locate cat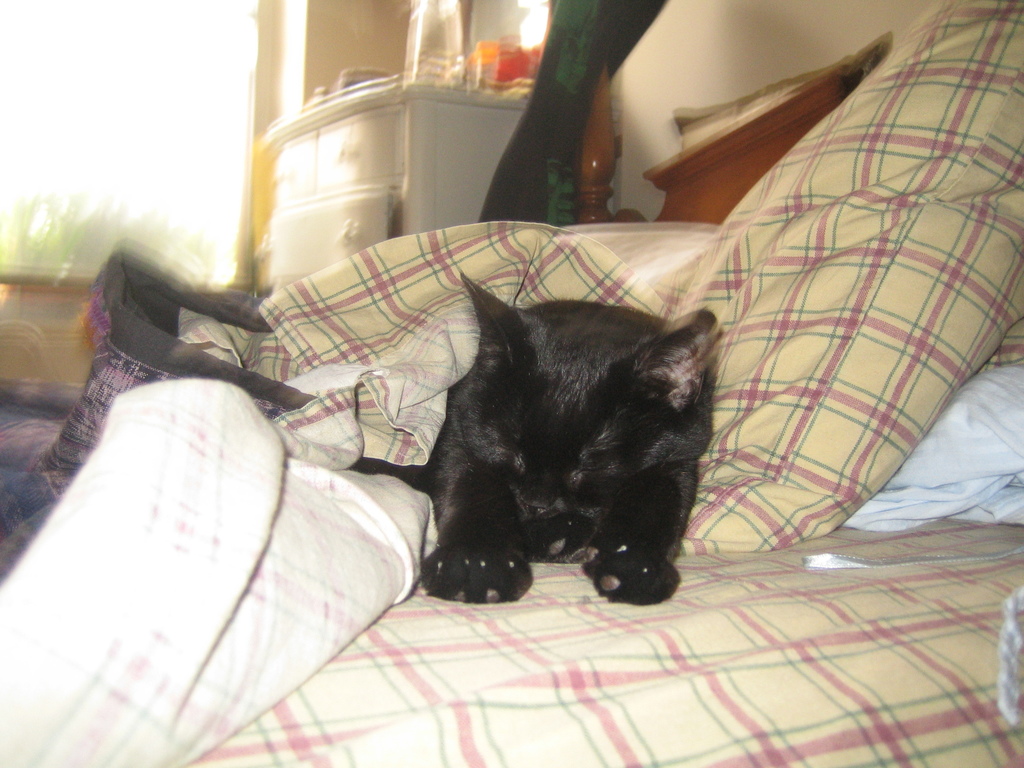
region(345, 267, 722, 611)
